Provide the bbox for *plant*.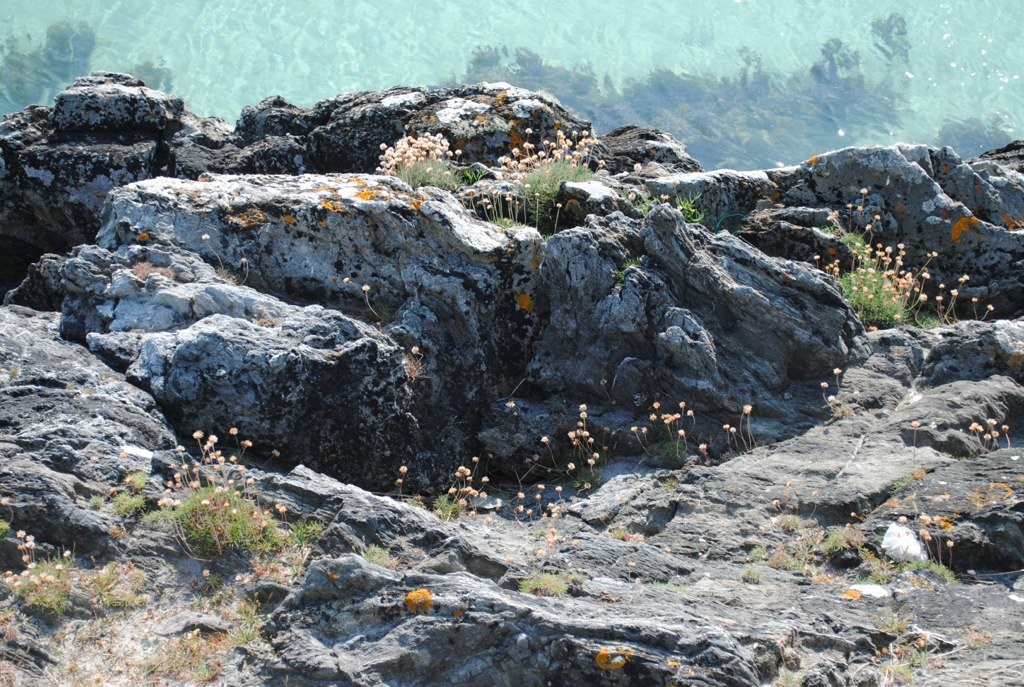
<bbox>923, 261, 1004, 322</bbox>.
